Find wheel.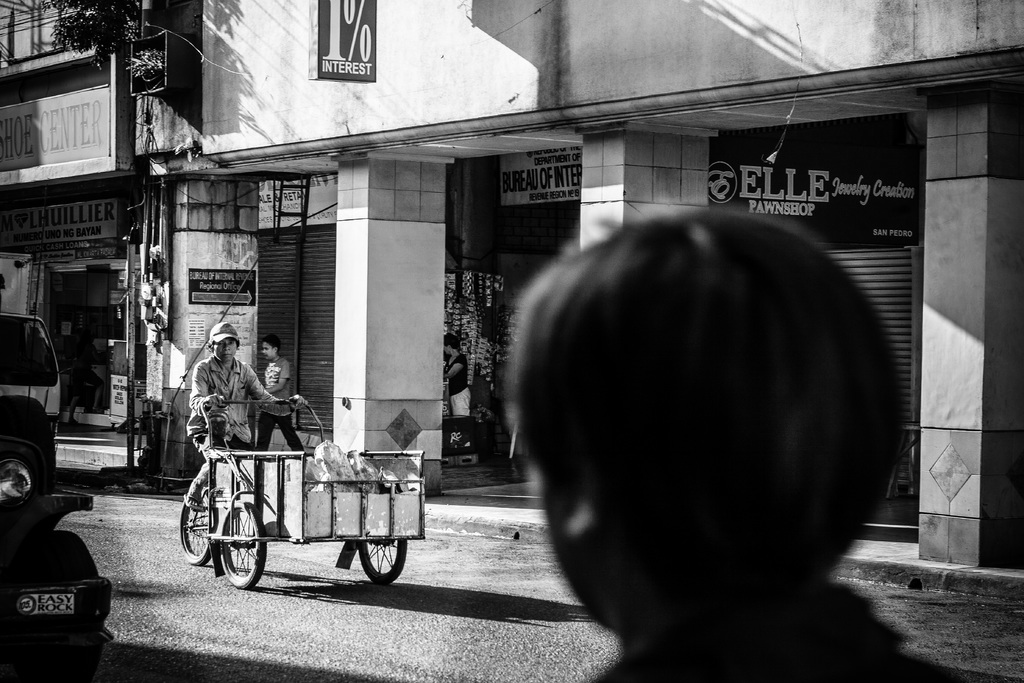
177,493,220,572.
